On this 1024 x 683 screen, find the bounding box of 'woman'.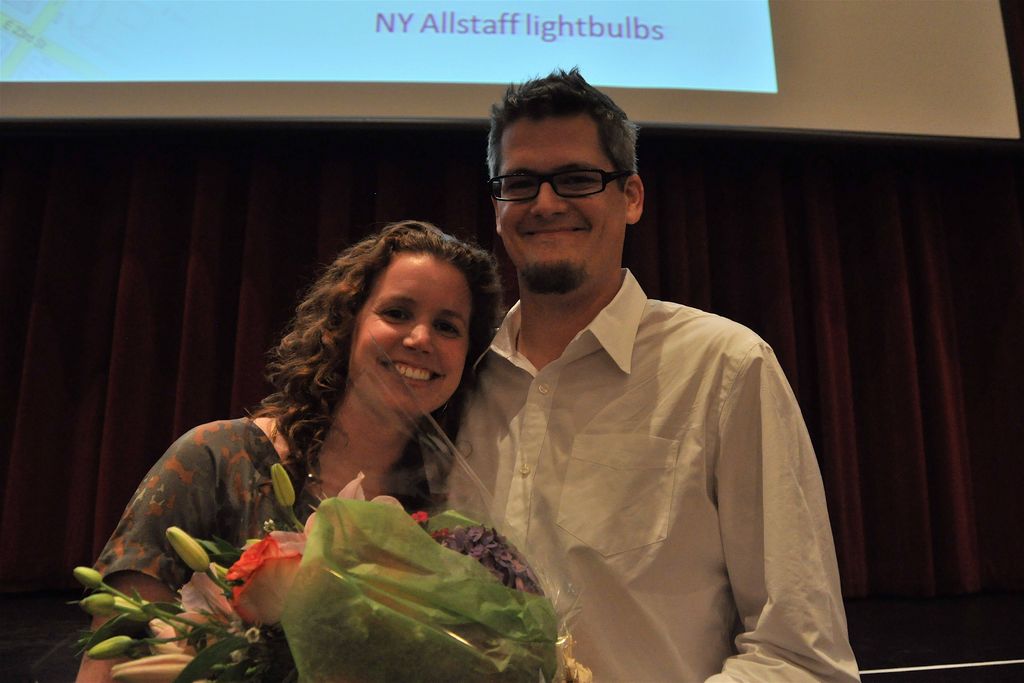
Bounding box: 73,218,508,682.
